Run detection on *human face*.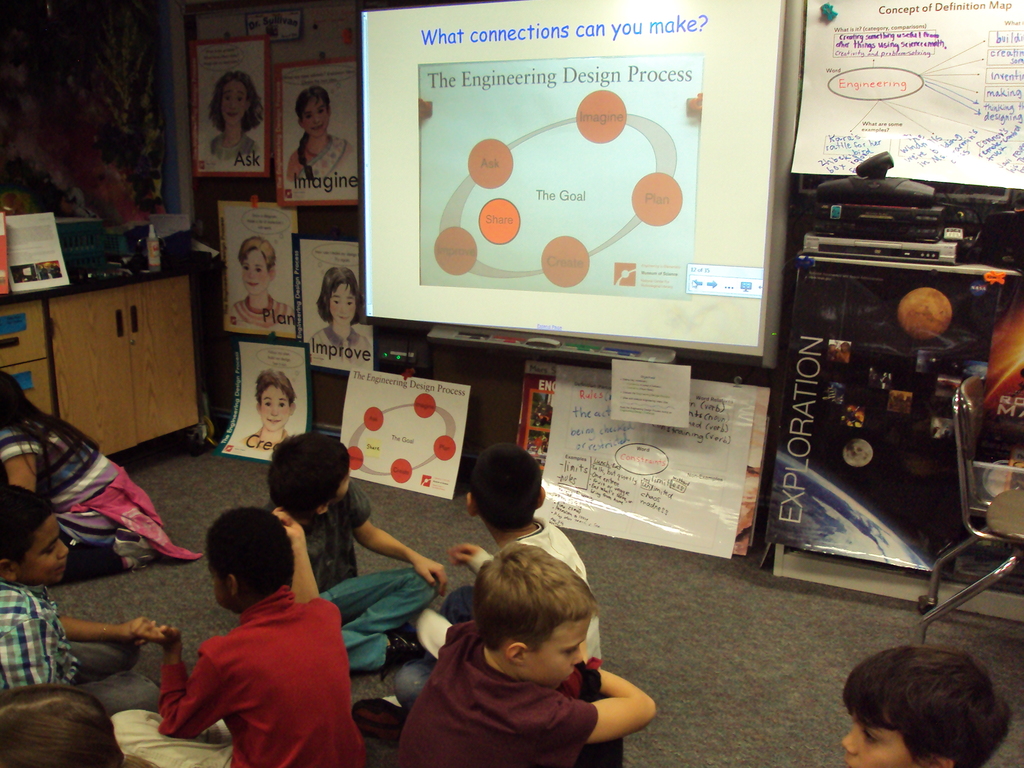
Result: 333, 281, 358, 324.
